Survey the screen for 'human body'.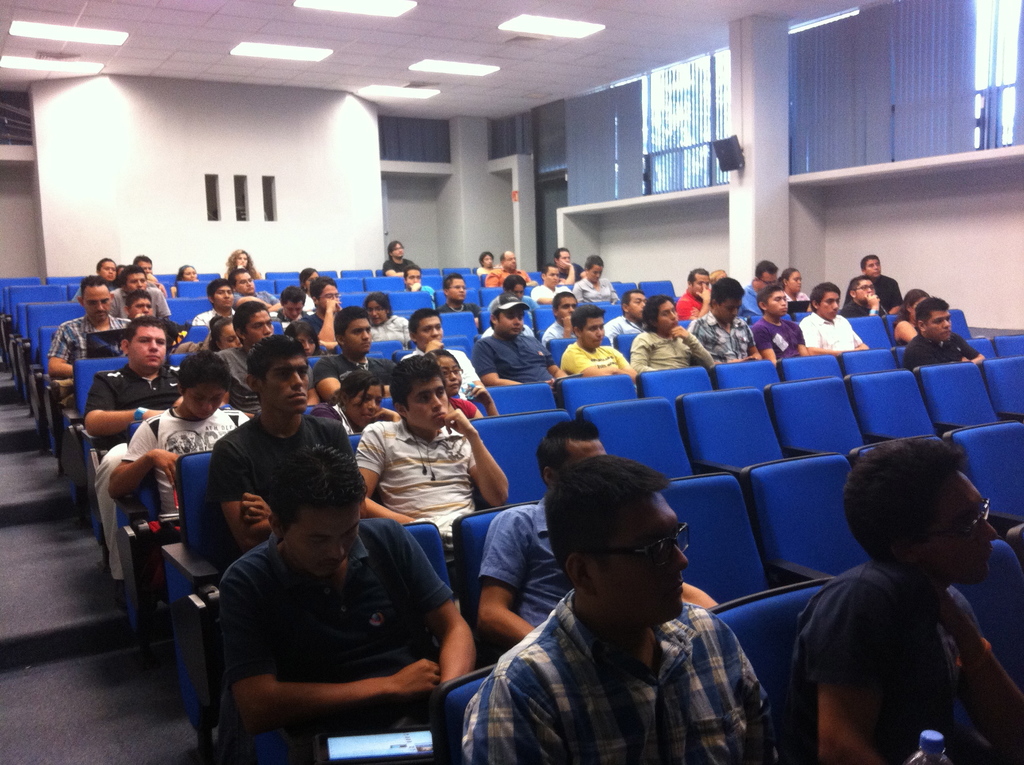
Survey found: BBox(193, 307, 225, 324).
